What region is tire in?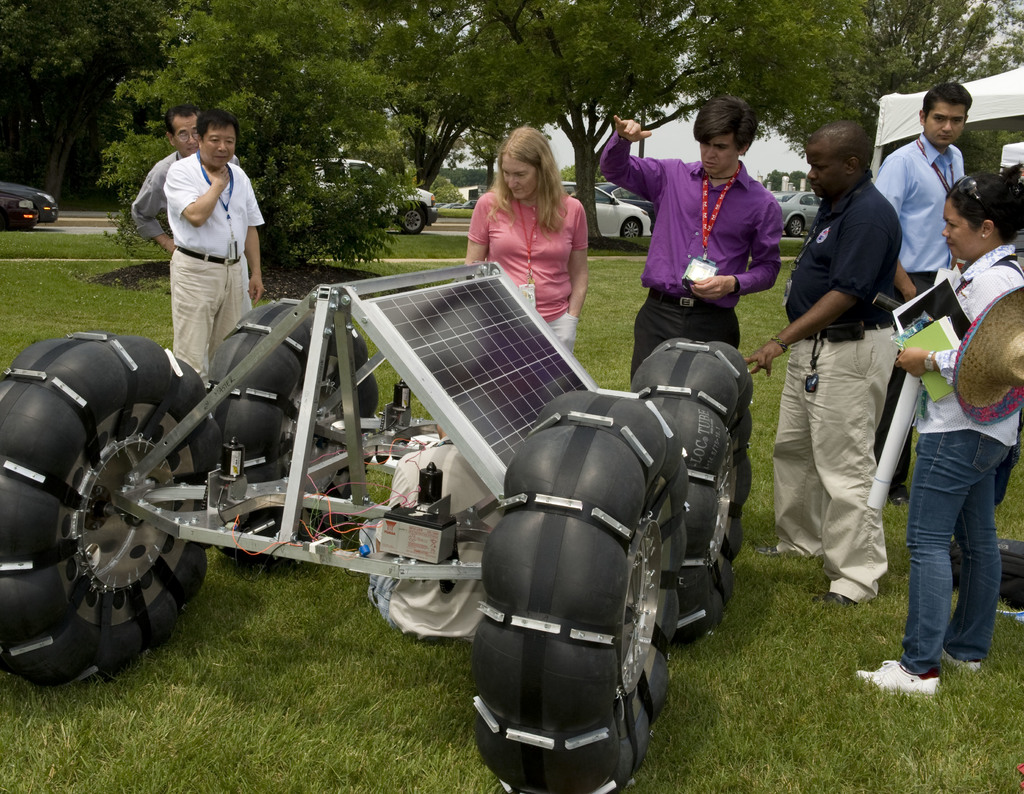
786/213/805/236.
